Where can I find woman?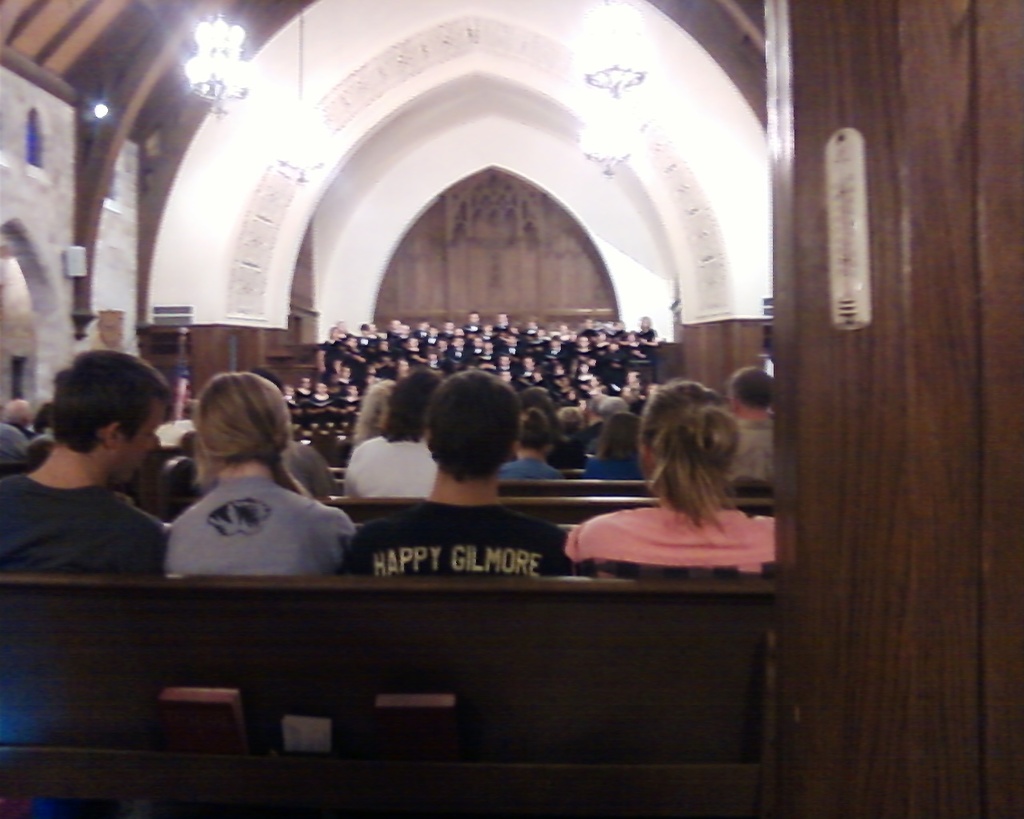
You can find it at rect(580, 408, 650, 475).
